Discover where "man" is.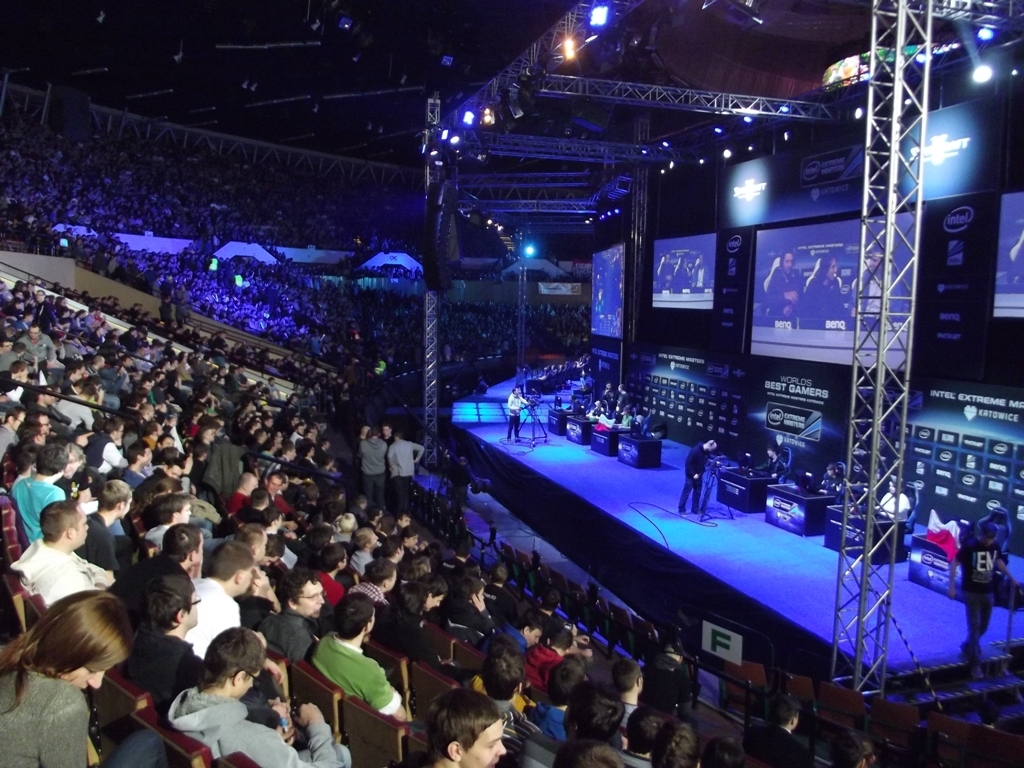
Discovered at crop(507, 390, 530, 443).
